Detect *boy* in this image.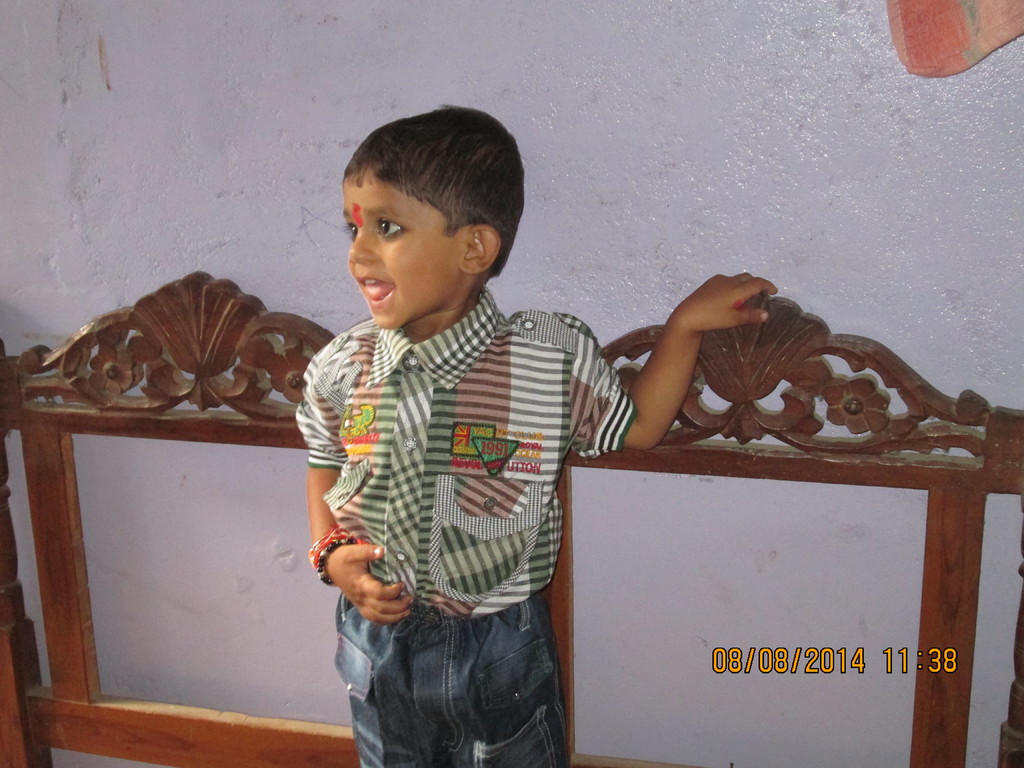
Detection: box(296, 97, 774, 767).
